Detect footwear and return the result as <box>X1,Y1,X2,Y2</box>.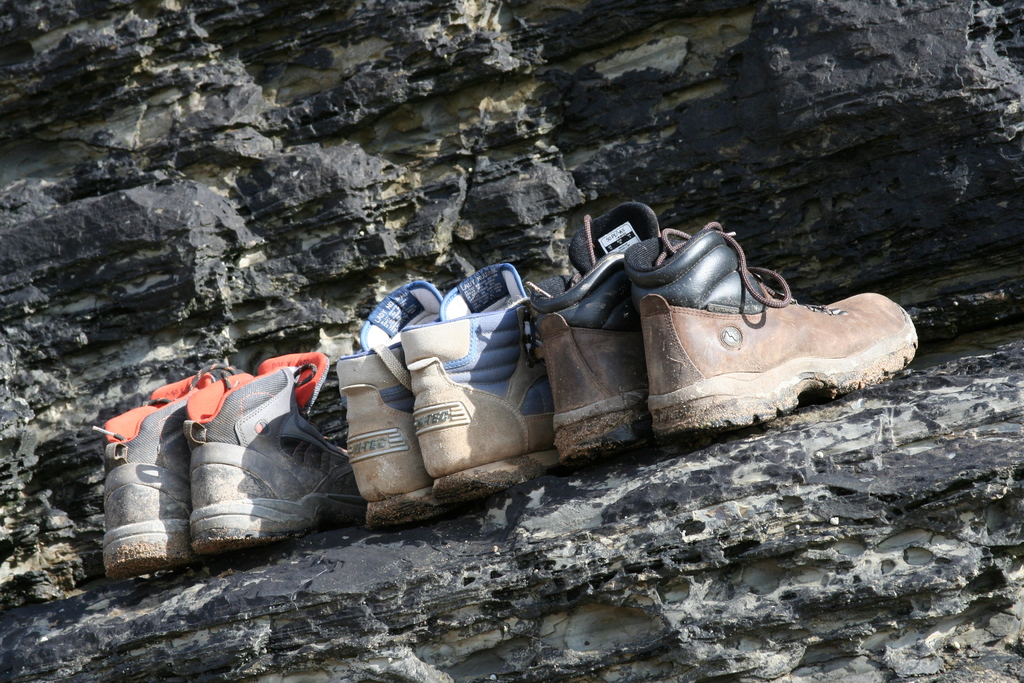
<box>188,352,351,554</box>.
